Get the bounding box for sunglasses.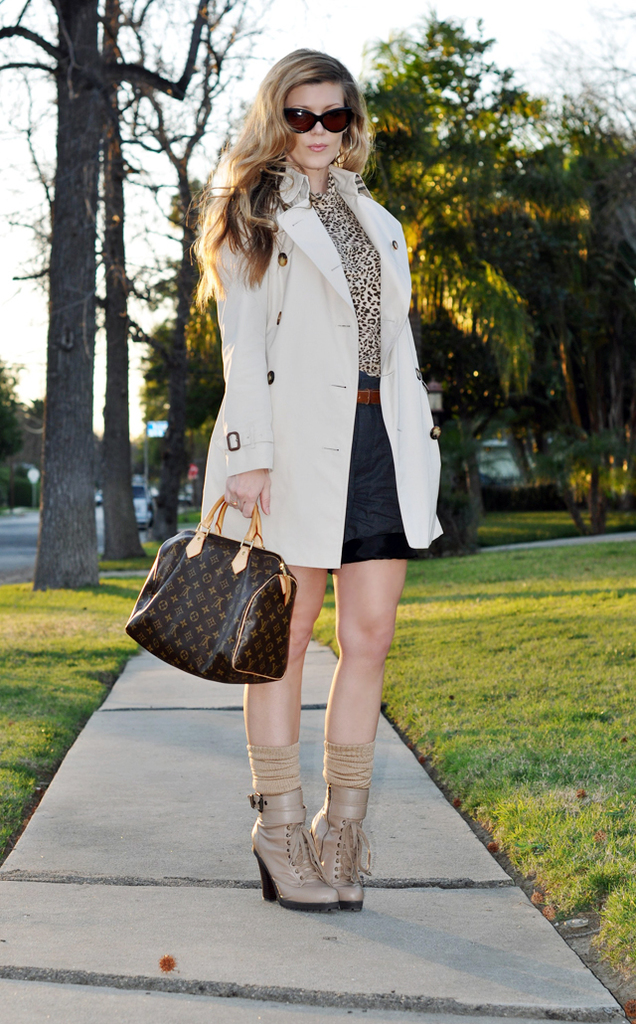
(left=285, top=107, right=349, bottom=135).
